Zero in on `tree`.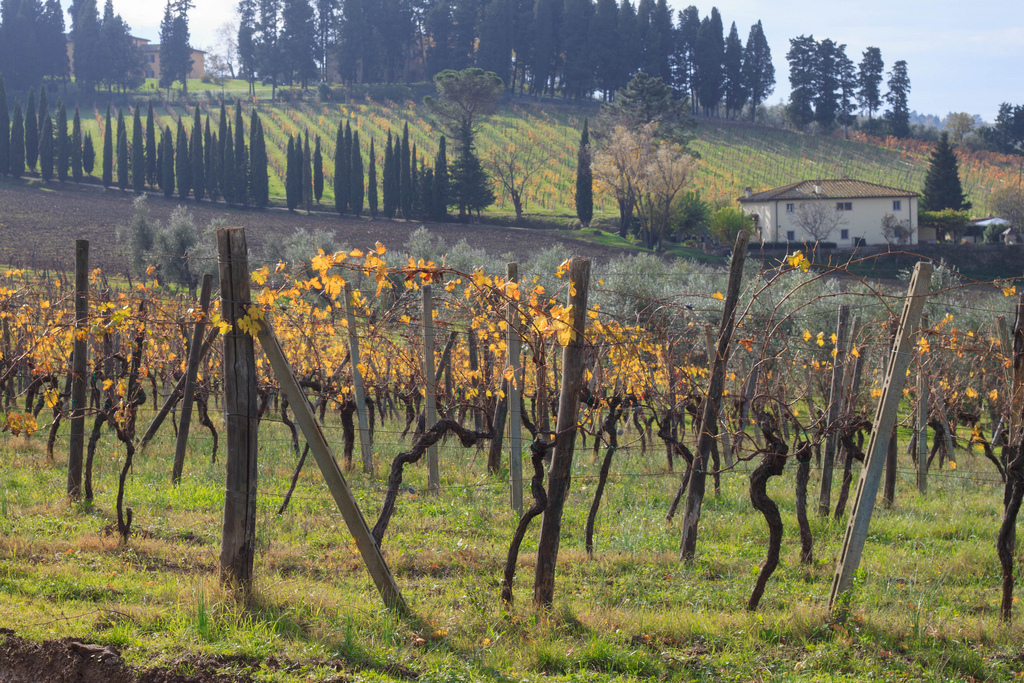
Zeroed in: {"left": 550, "top": 0, "right": 585, "bottom": 109}.
